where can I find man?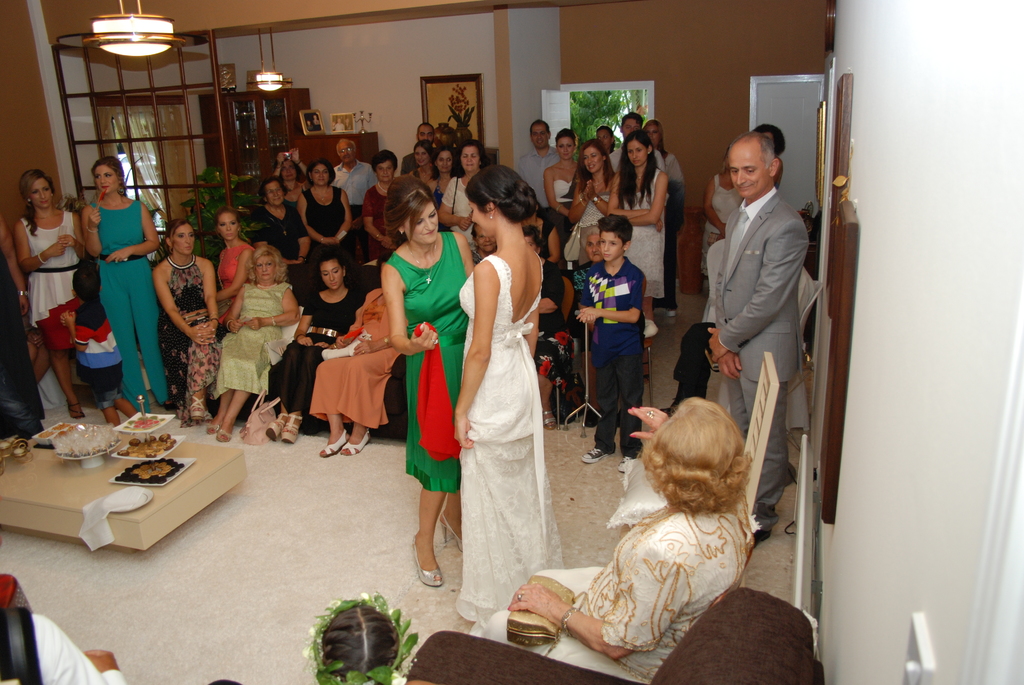
You can find it at (621,113,641,152).
